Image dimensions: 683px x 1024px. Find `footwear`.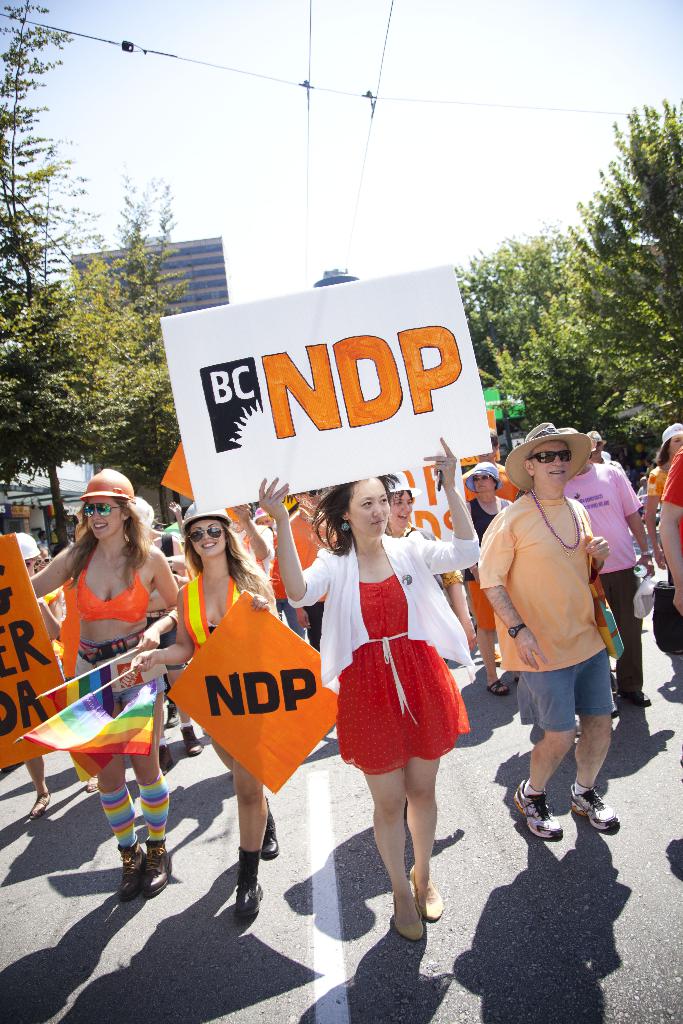
bbox=(233, 881, 269, 918).
